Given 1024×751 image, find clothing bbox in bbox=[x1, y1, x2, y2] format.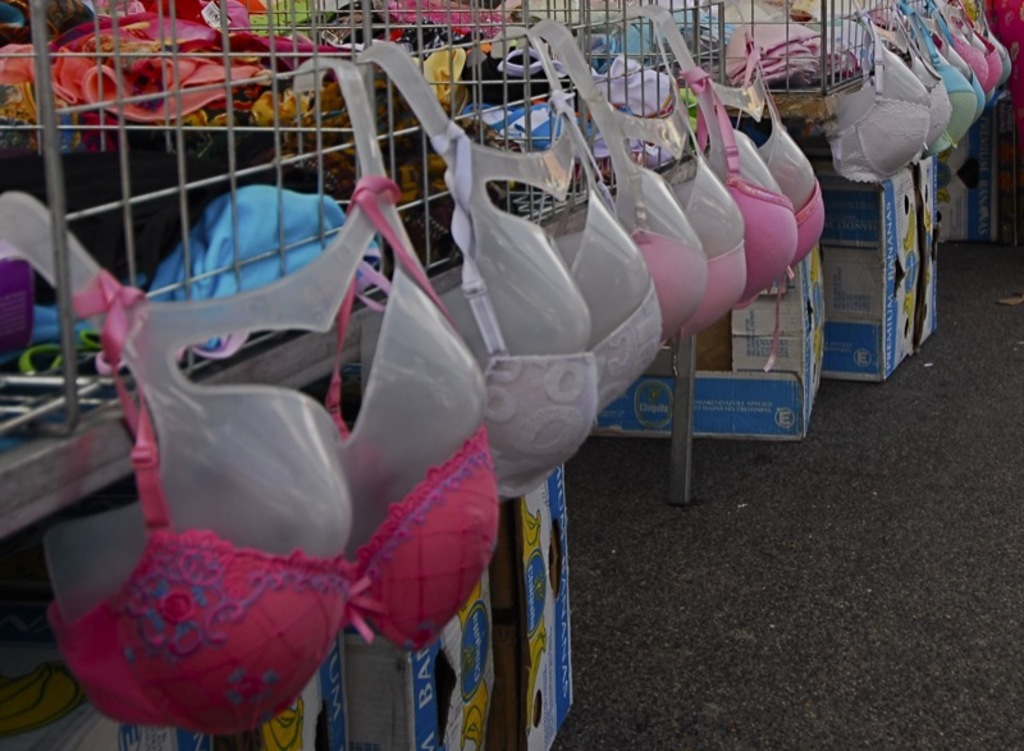
bbox=[622, 143, 750, 343].
